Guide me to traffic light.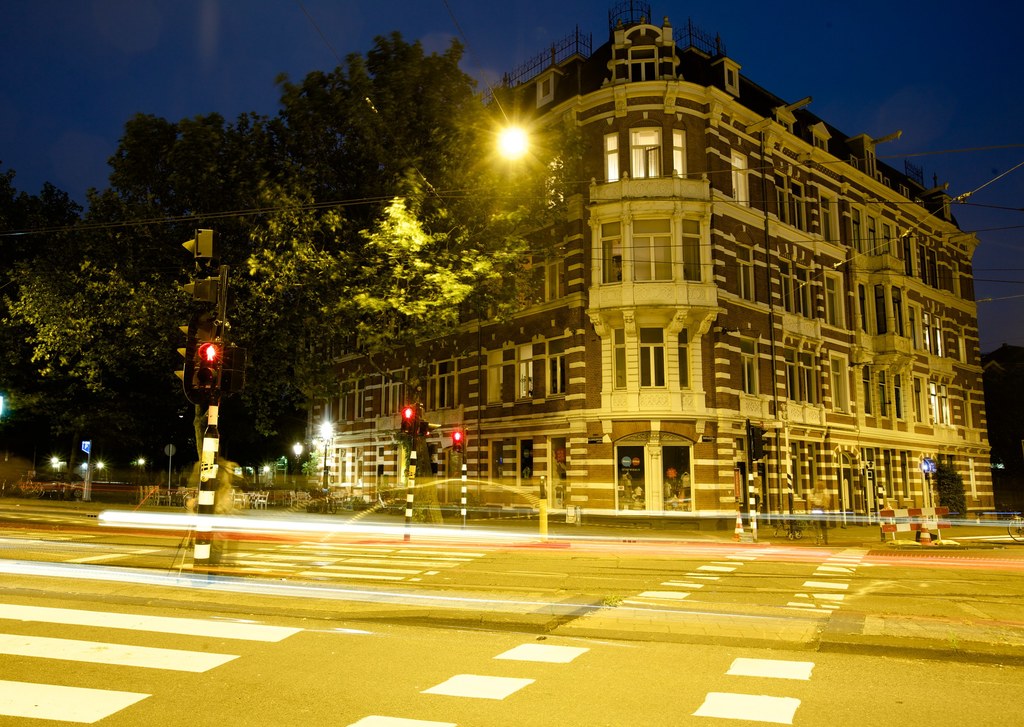
Guidance: [x1=174, y1=311, x2=205, y2=404].
